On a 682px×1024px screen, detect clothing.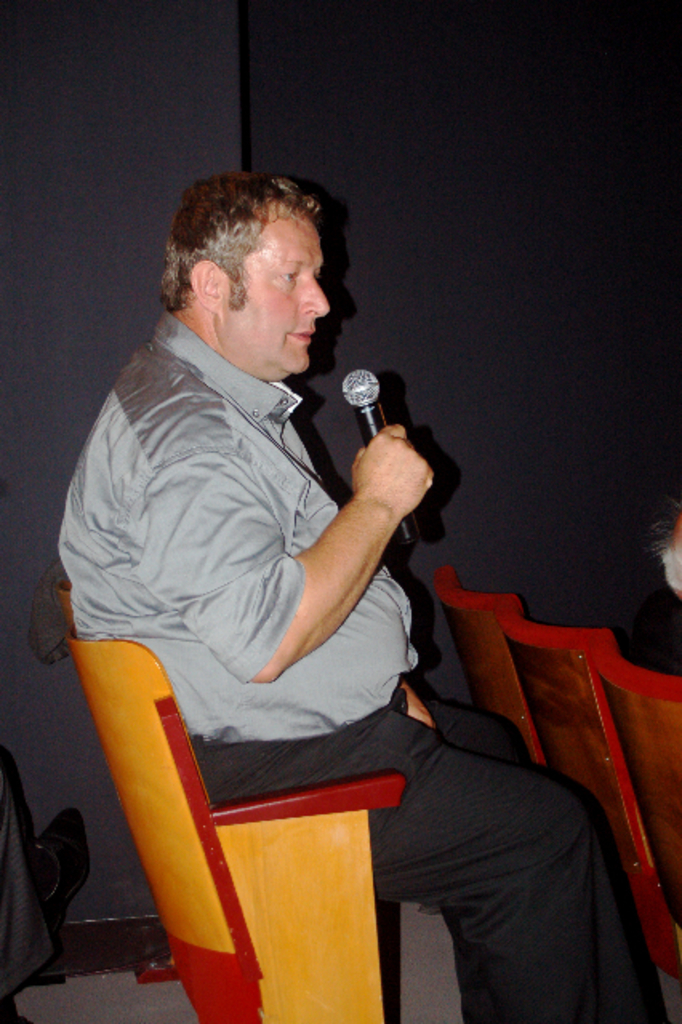
x1=85, y1=256, x2=567, y2=971.
